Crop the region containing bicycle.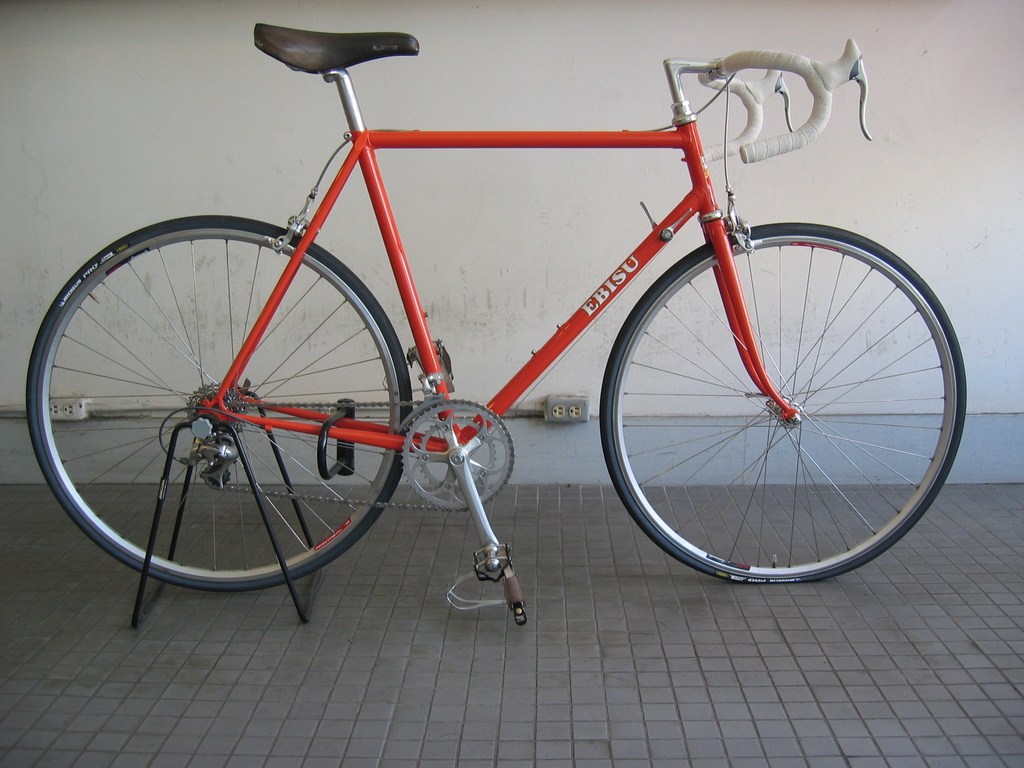
Crop region: [60, 36, 924, 631].
